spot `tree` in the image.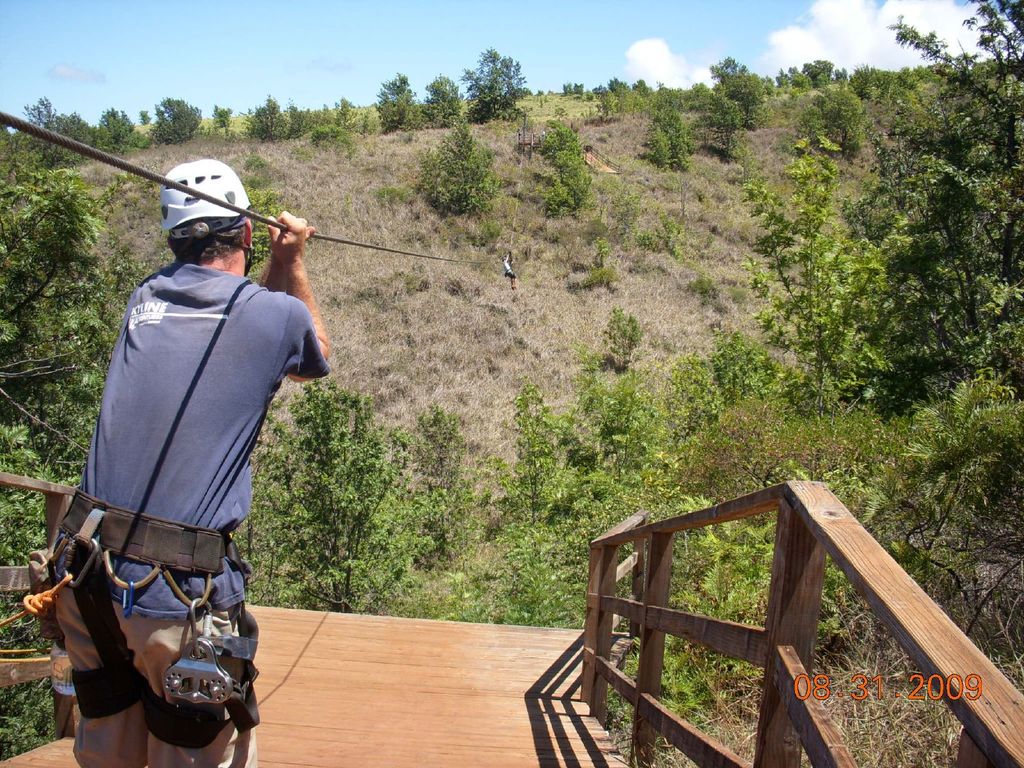
`tree` found at [x1=426, y1=76, x2=465, y2=124].
